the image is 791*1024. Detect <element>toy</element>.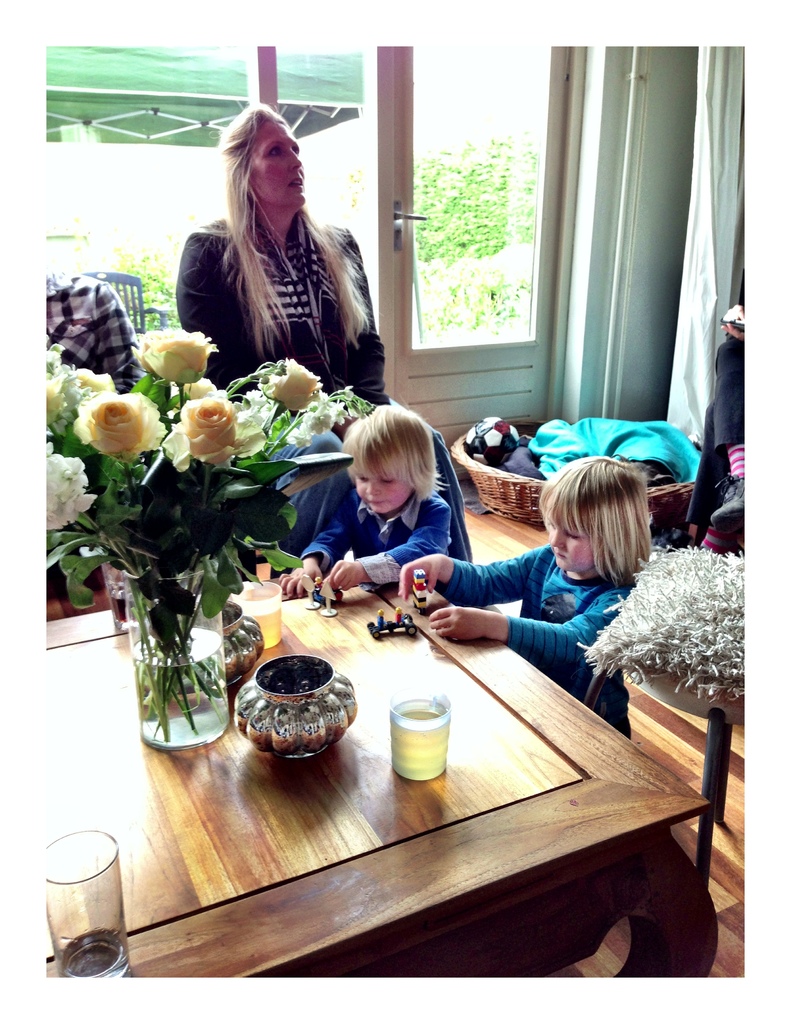
Detection: [left=406, top=563, right=430, bottom=611].
